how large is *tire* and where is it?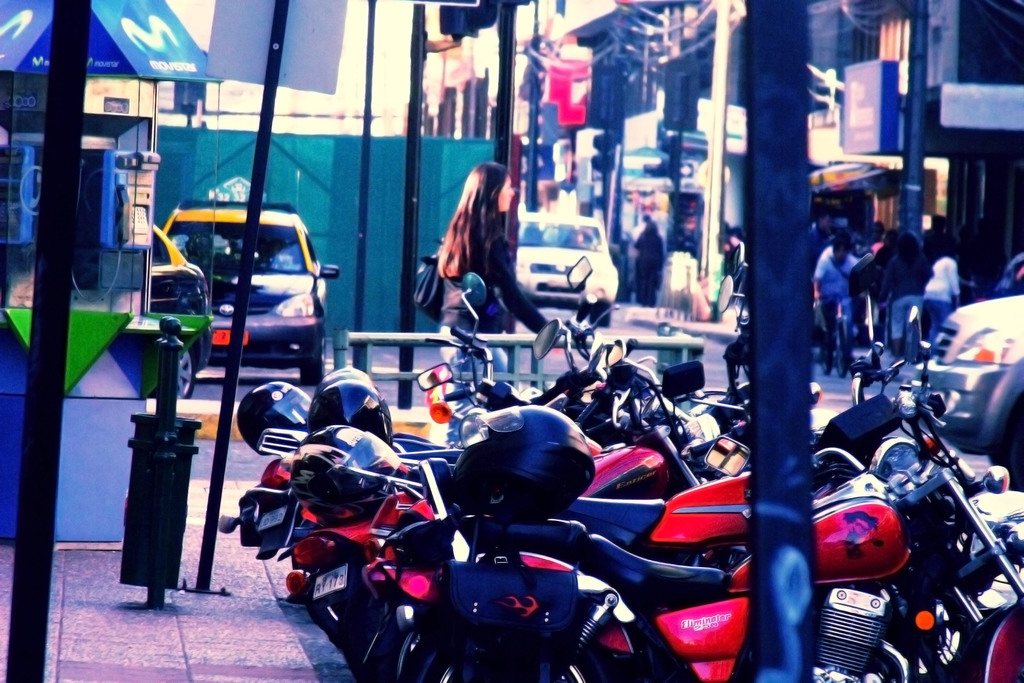
Bounding box: {"left": 299, "top": 336, "right": 325, "bottom": 383}.
